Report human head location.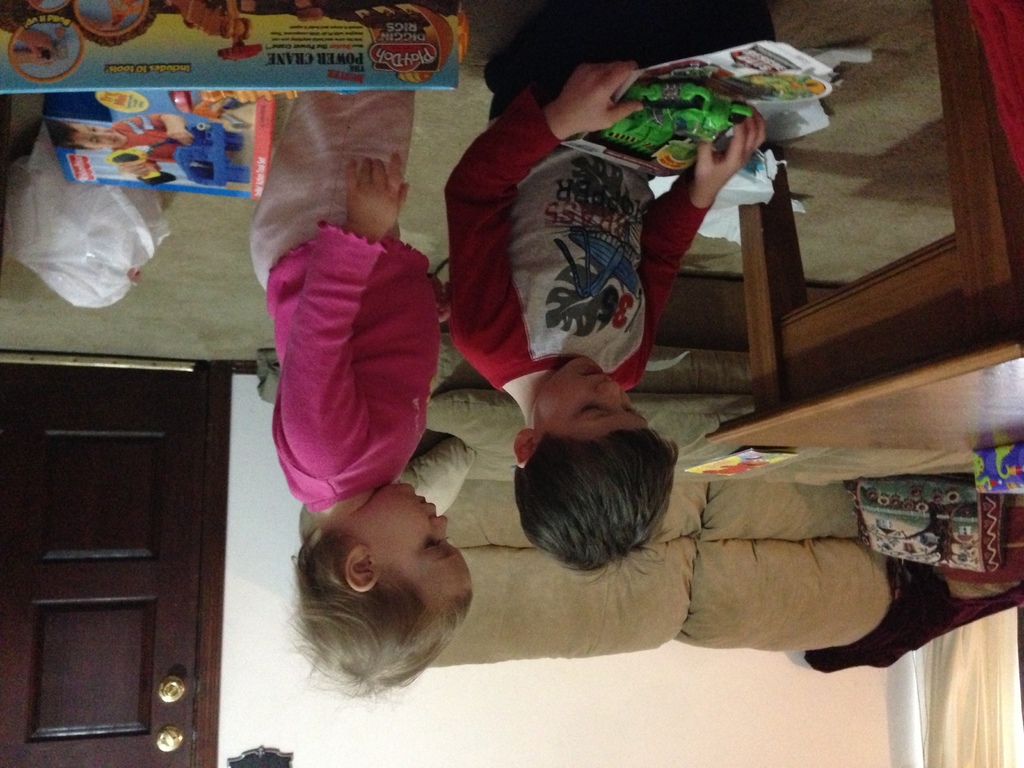
Report: left=278, top=476, right=471, bottom=688.
